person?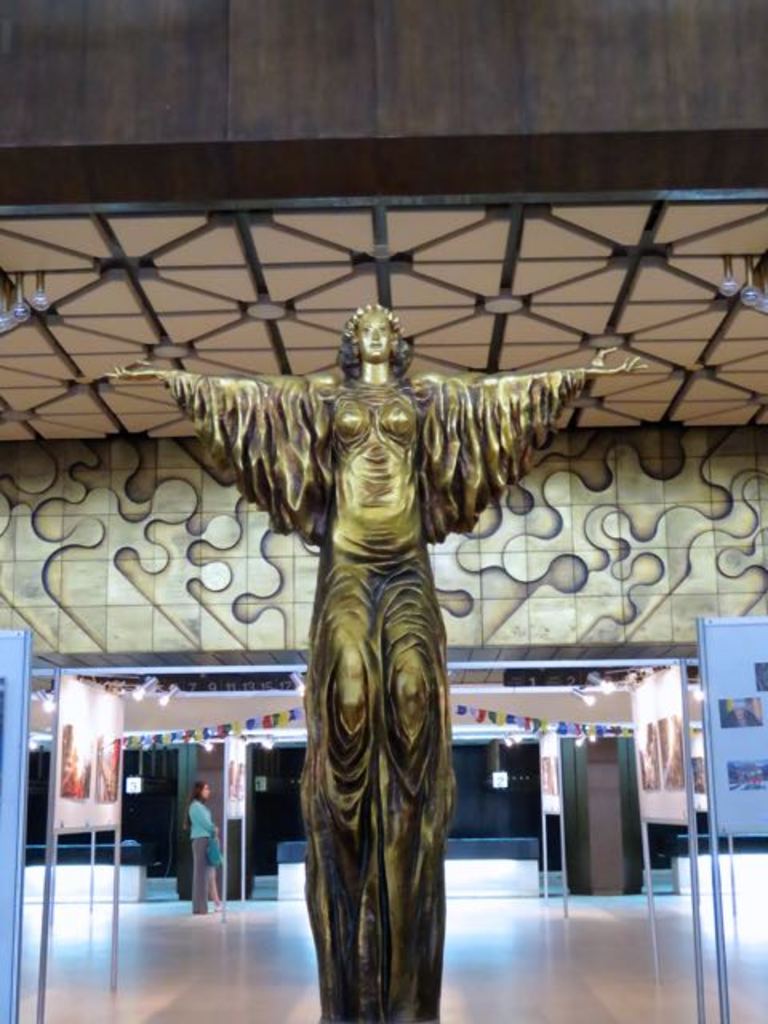
<box>99,299,653,1016</box>
